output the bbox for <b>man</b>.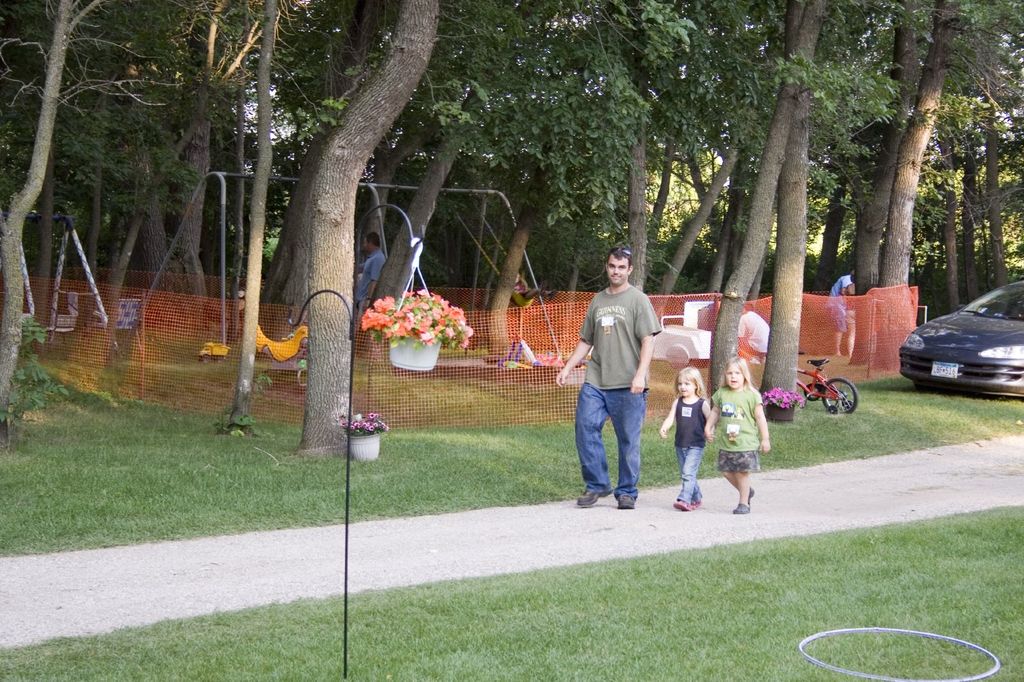
x1=821, y1=267, x2=858, y2=355.
